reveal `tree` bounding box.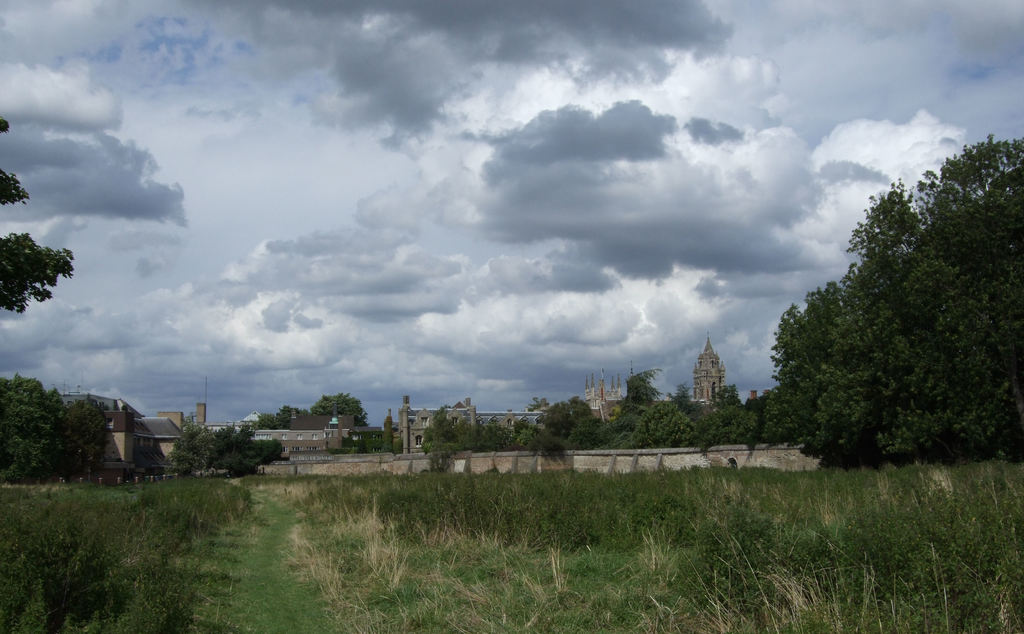
Revealed: select_region(280, 407, 303, 425).
